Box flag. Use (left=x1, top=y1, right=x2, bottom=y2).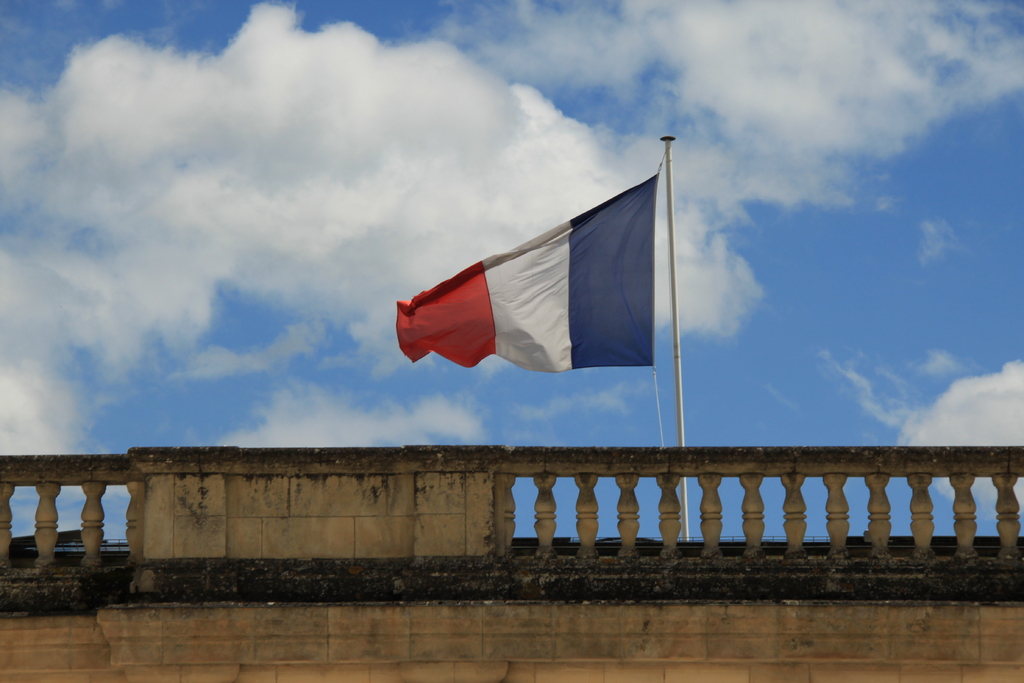
(left=400, top=149, right=691, bottom=394).
